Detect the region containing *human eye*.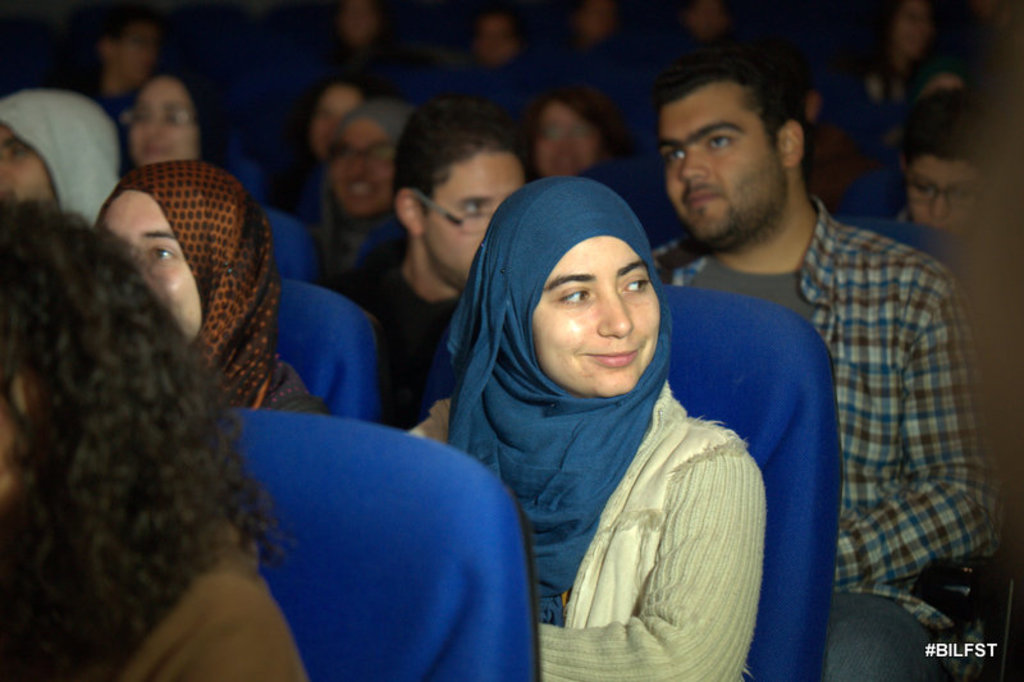
crop(9, 147, 29, 161).
